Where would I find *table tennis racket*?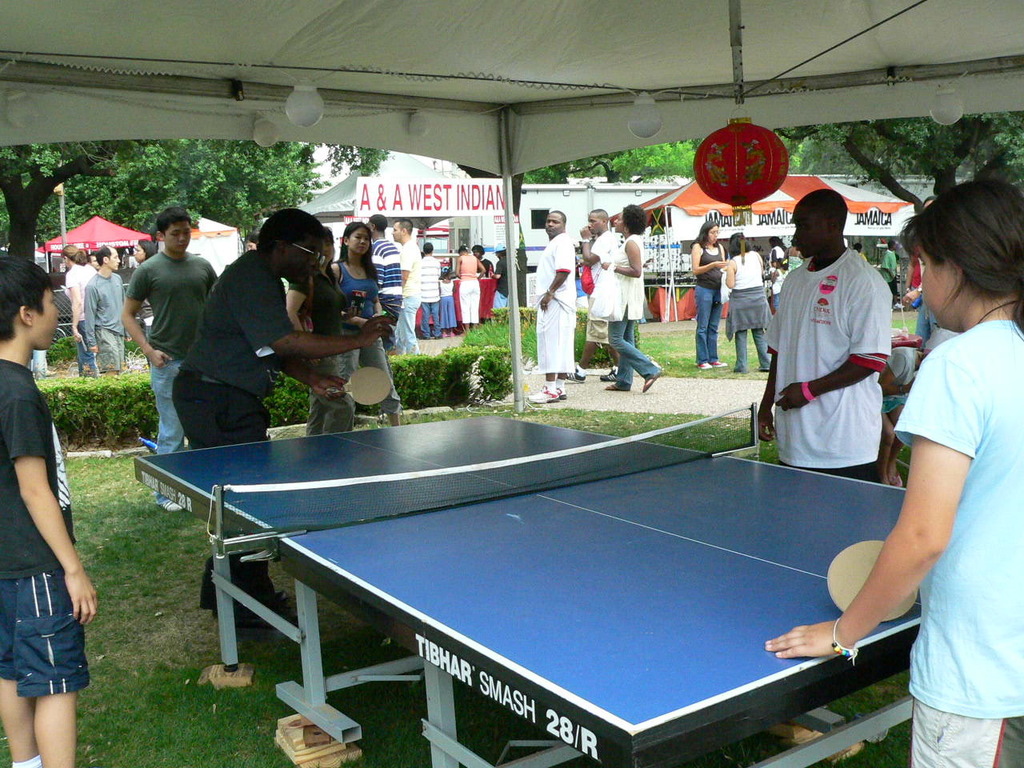
At crop(826, 541, 918, 623).
